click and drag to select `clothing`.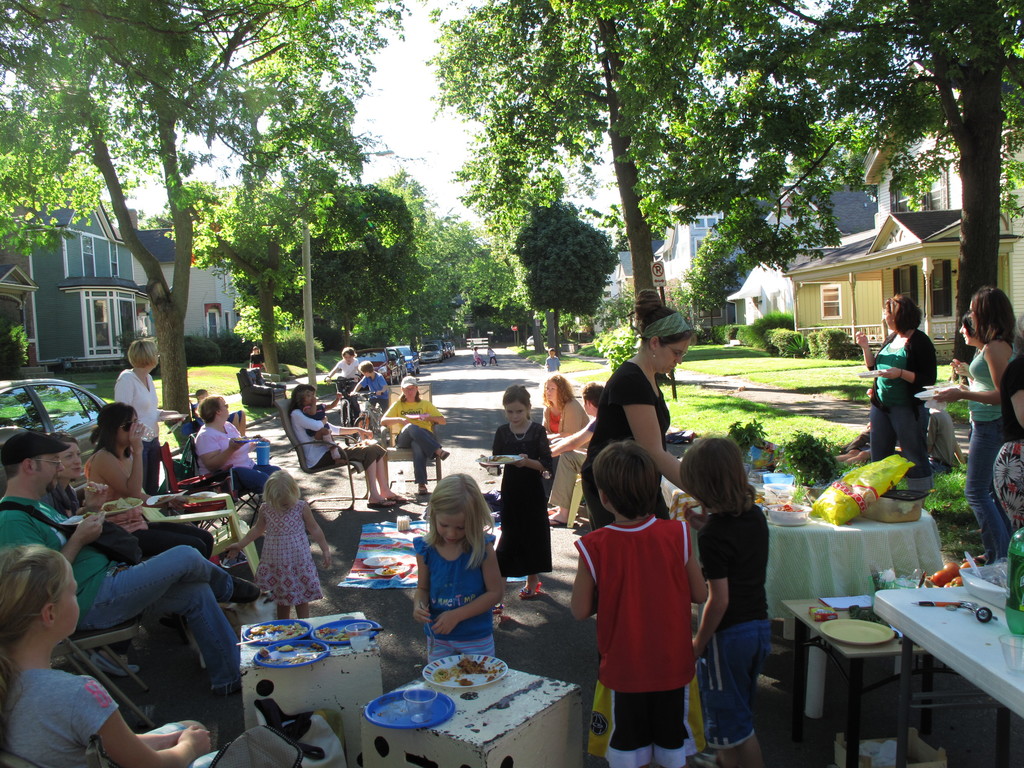
Selection: 397,431,436,495.
